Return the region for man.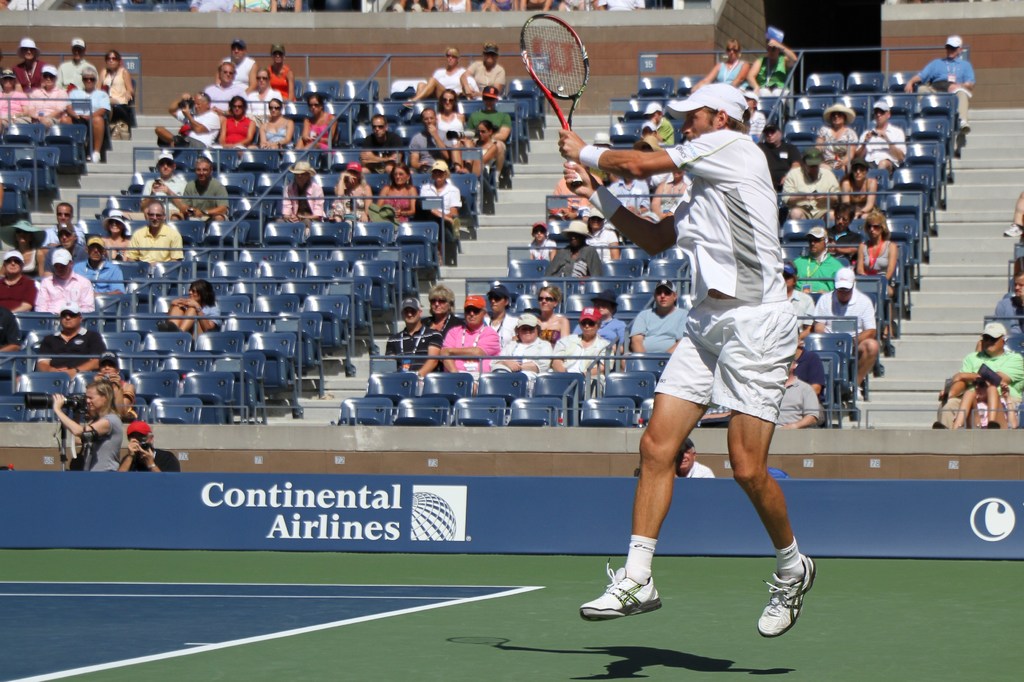
<box>201,63,251,143</box>.
